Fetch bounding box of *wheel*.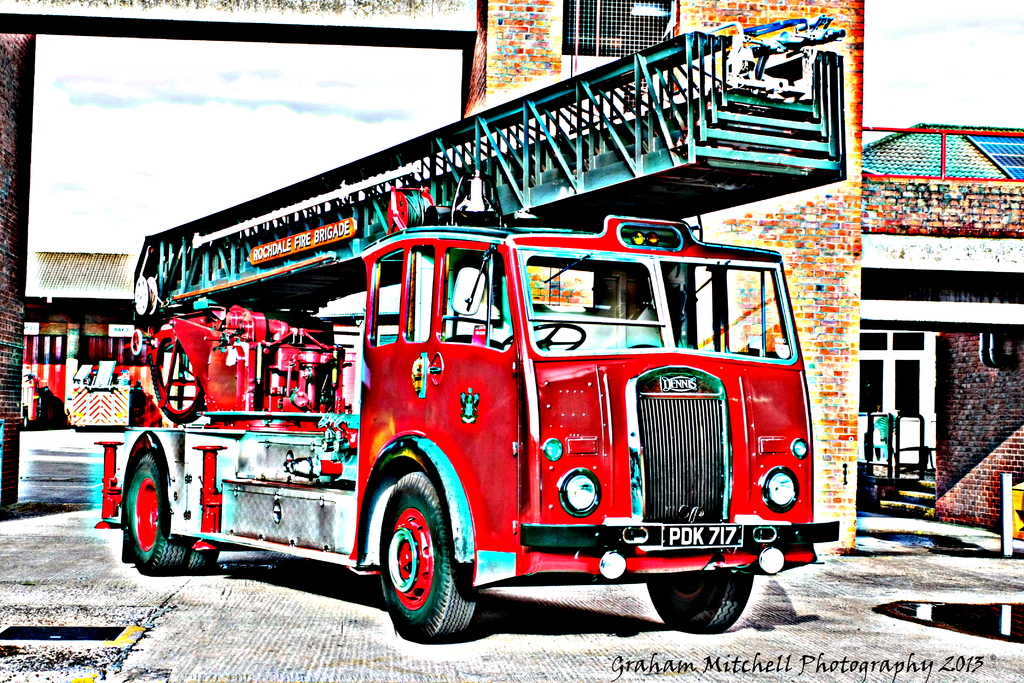
Bbox: region(189, 550, 218, 578).
